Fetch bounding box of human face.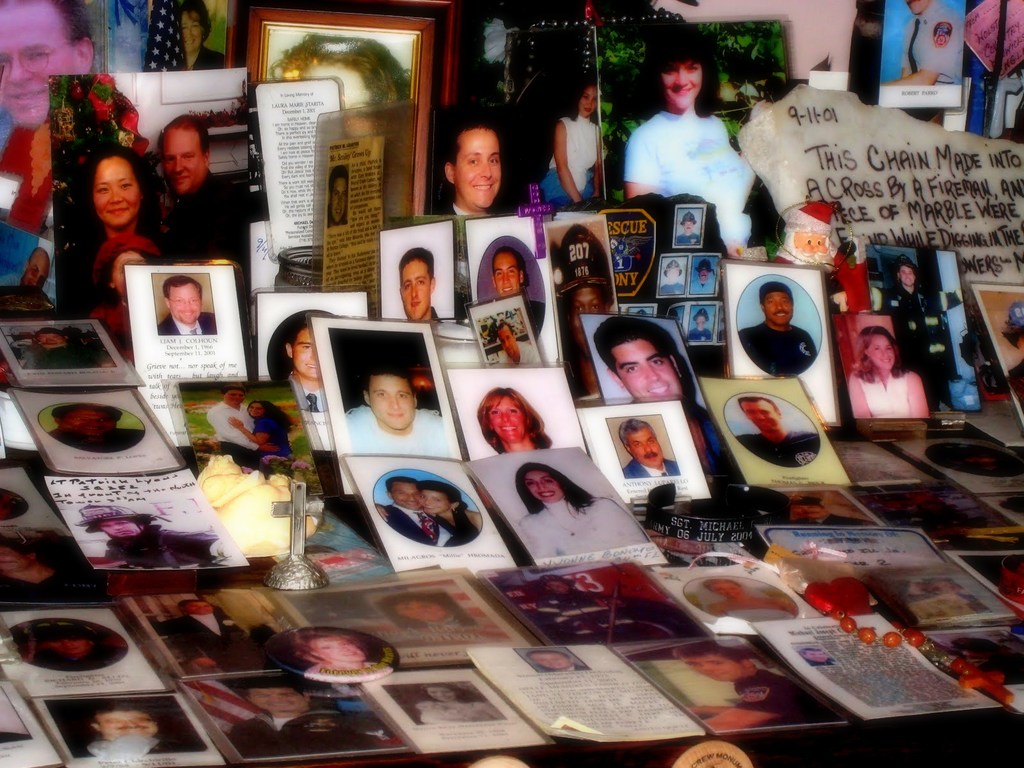
Bbox: Rect(419, 487, 449, 513).
